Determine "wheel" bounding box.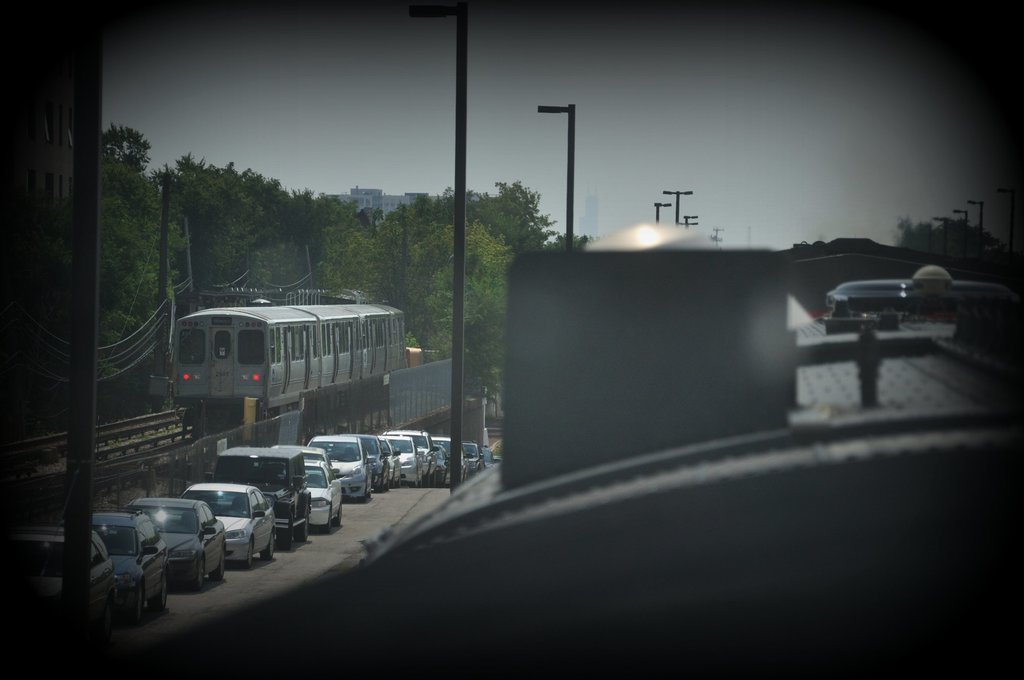
Determined: box=[332, 504, 344, 528].
